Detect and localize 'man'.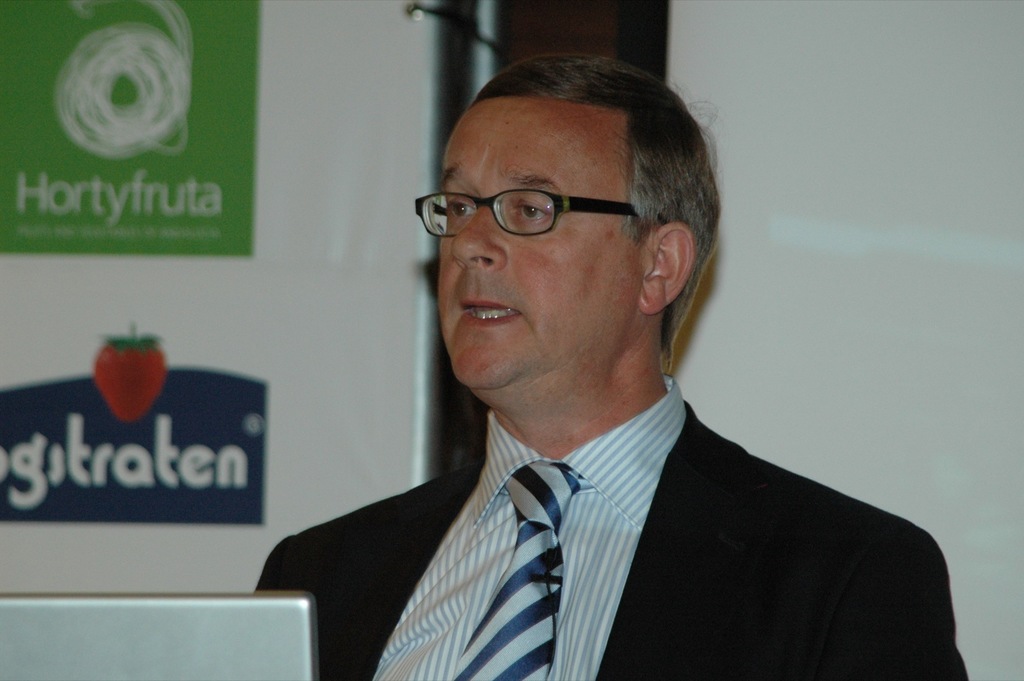
Localized at bbox(197, 98, 941, 655).
